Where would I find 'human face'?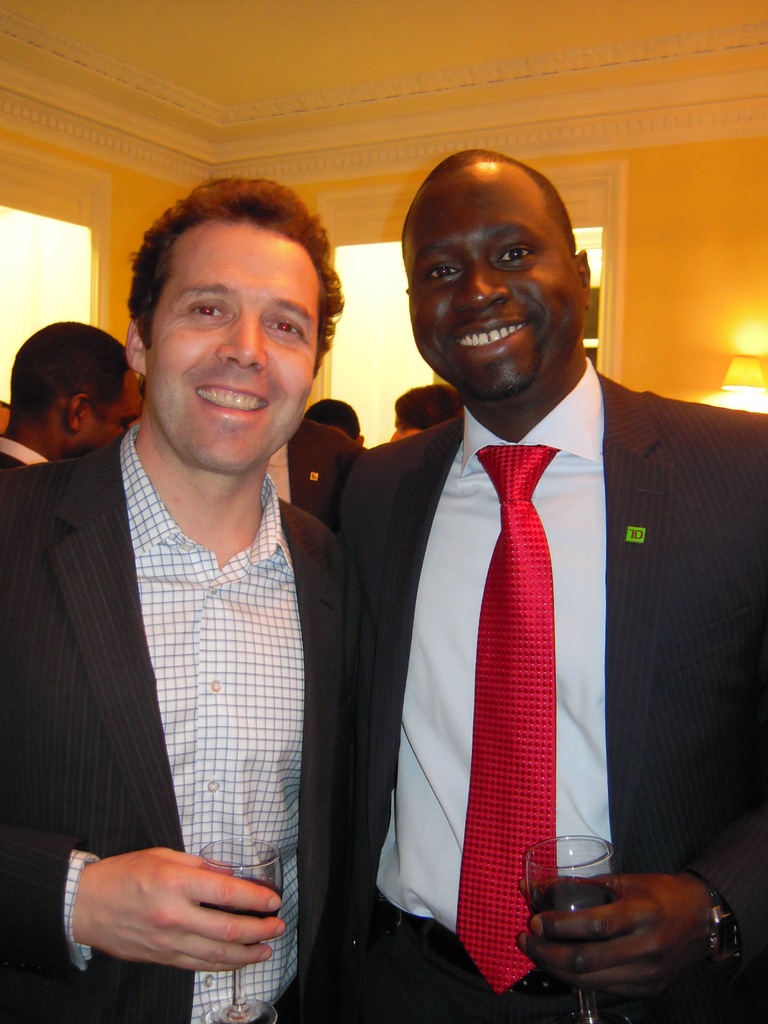
At (82,374,145,461).
